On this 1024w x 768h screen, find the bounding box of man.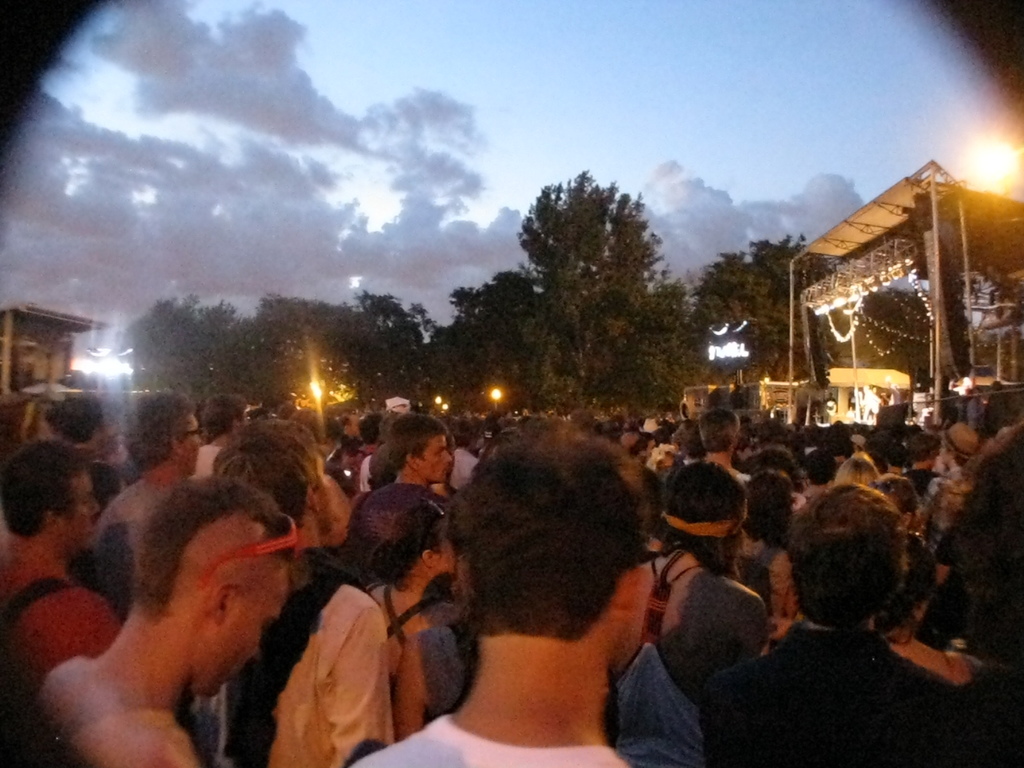
Bounding box: [x1=38, y1=470, x2=293, y2=767].
